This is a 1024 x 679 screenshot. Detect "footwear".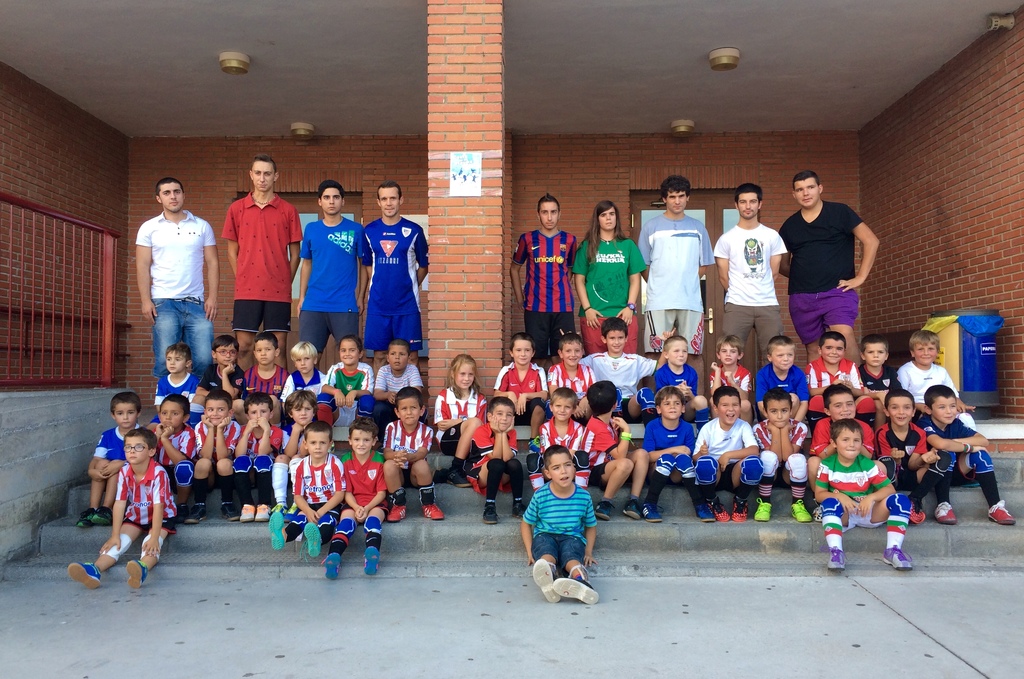
select_region(692, 506, 709, 519).
